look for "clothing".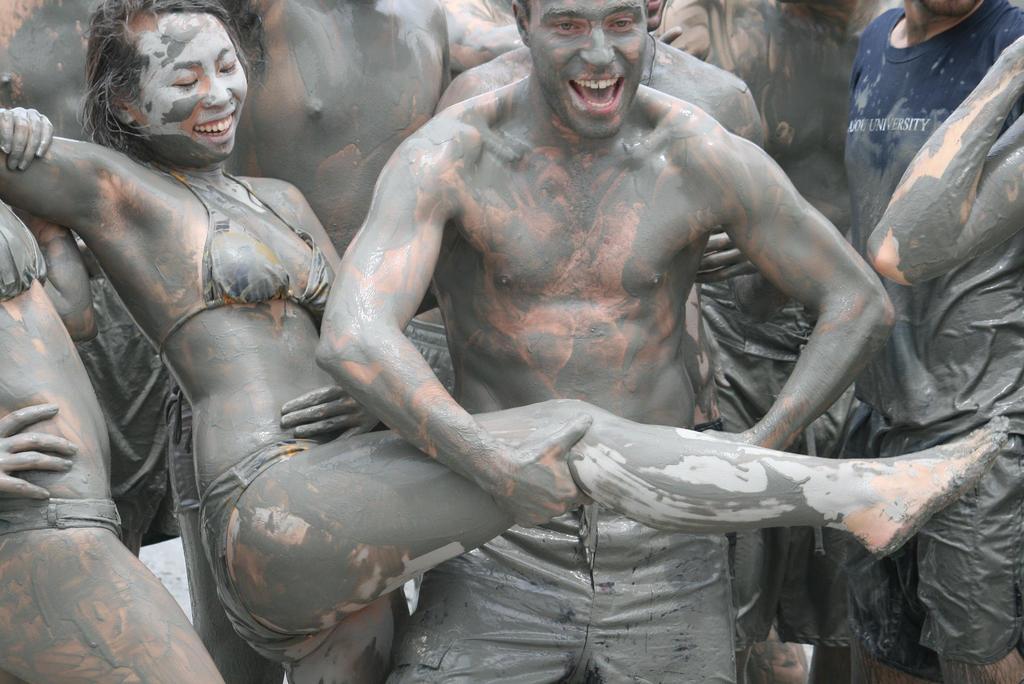
Found: box(0, 196, 130, 542).
